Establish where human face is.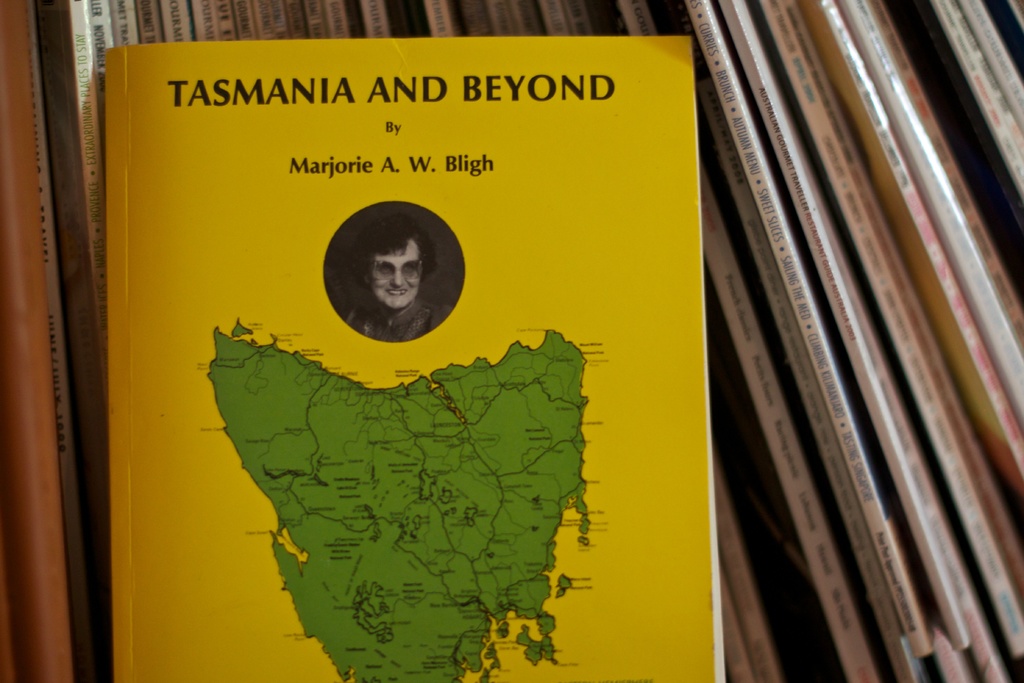
Established at x1=365, y1=237, x2=422, y2=312.
